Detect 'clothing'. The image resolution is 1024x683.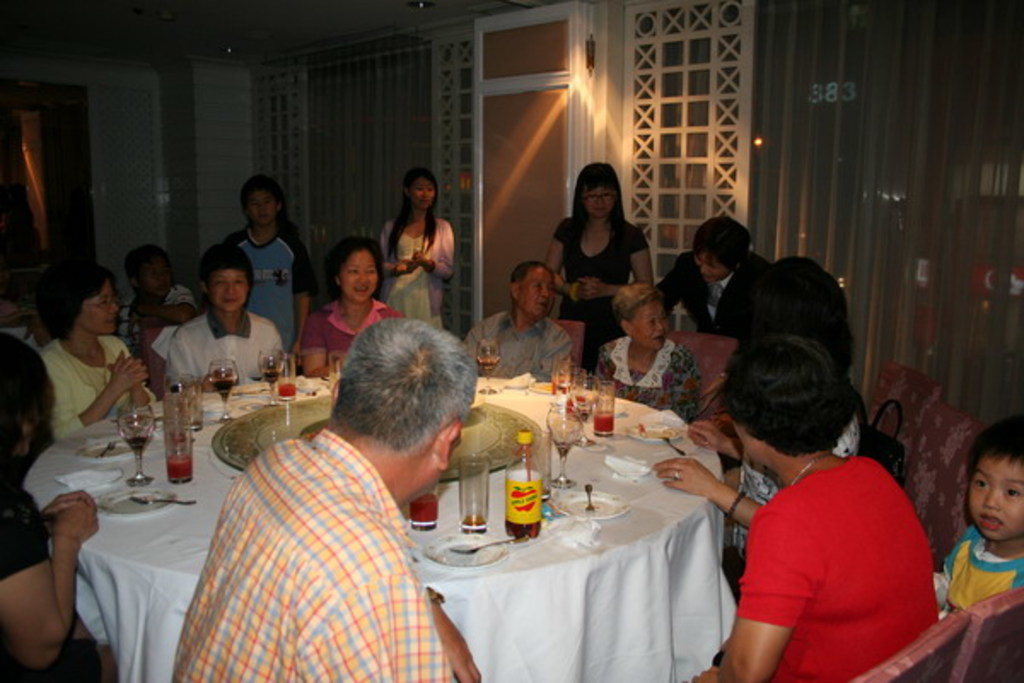
crop(295, 289, 401, 371).
